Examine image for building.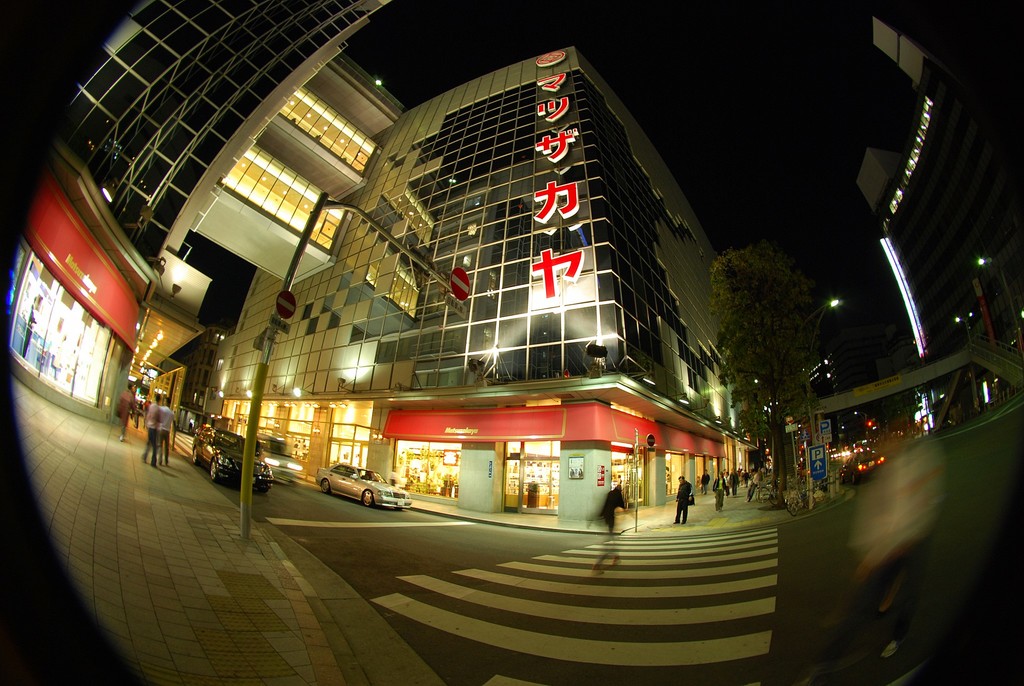
Examination result: rect(776, 0, 1022, 524).
